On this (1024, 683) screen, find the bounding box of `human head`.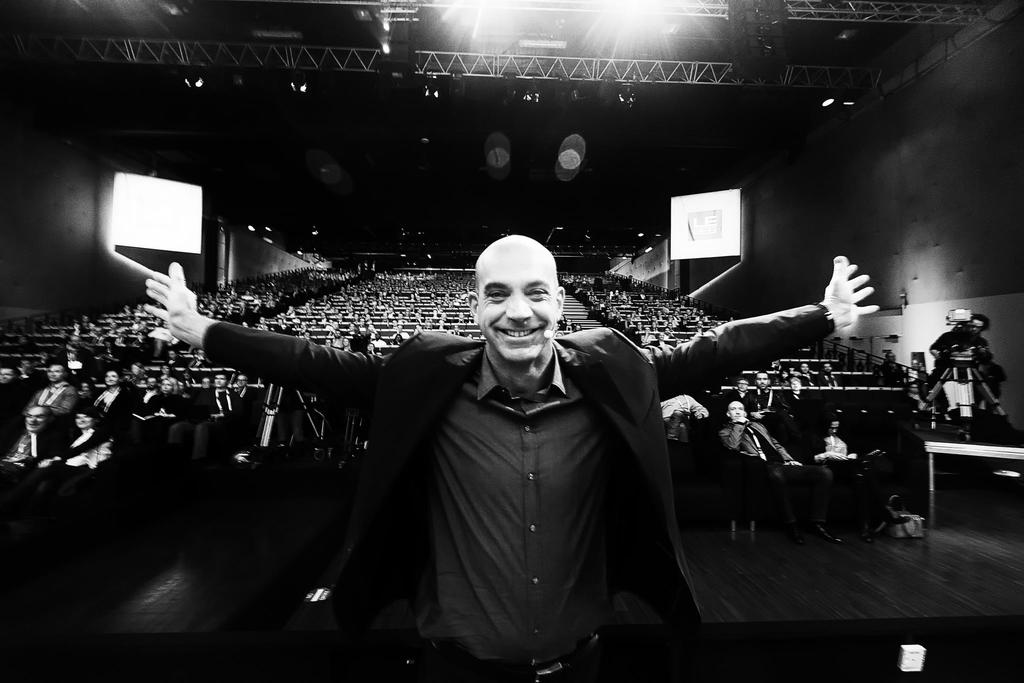
Bounding box: box(180, 370, 195, 383).
